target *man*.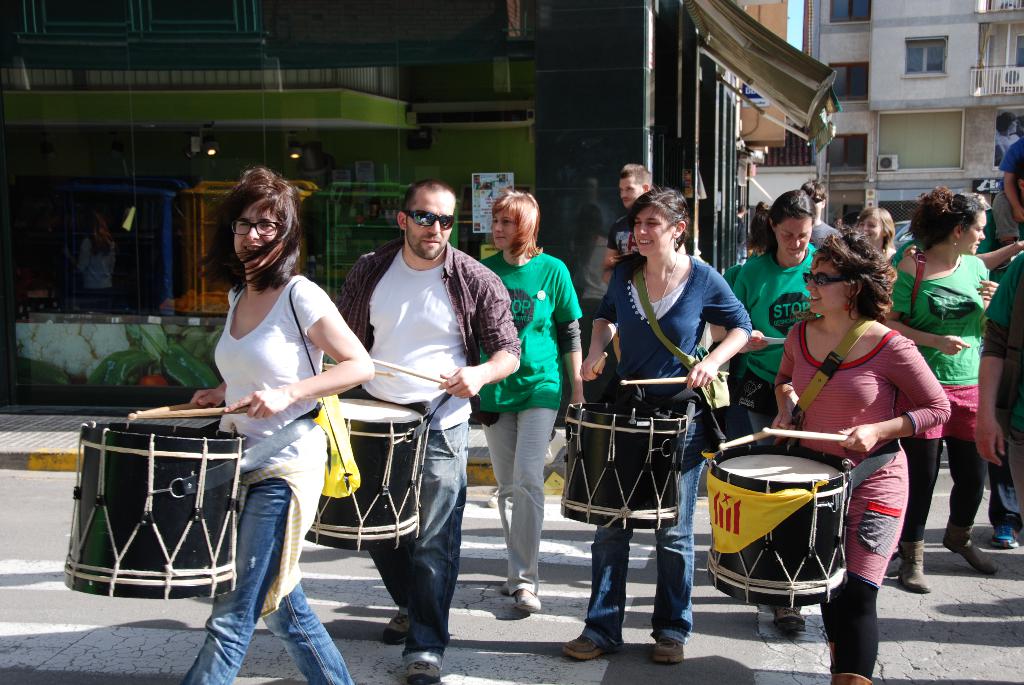
Target region: 803:180:842:255.
